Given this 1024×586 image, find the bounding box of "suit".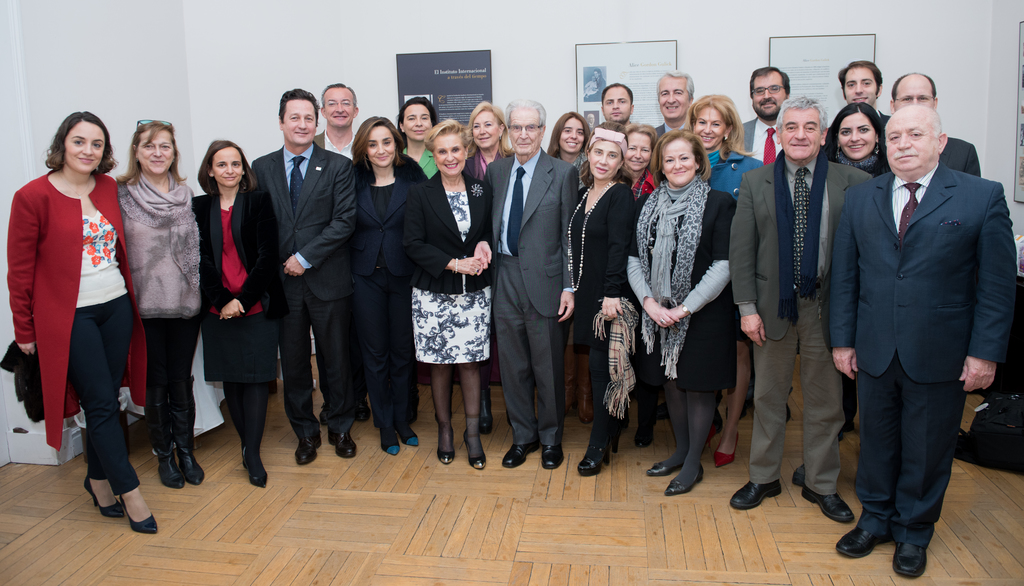
bbox=[250, 140, 356, 444].
